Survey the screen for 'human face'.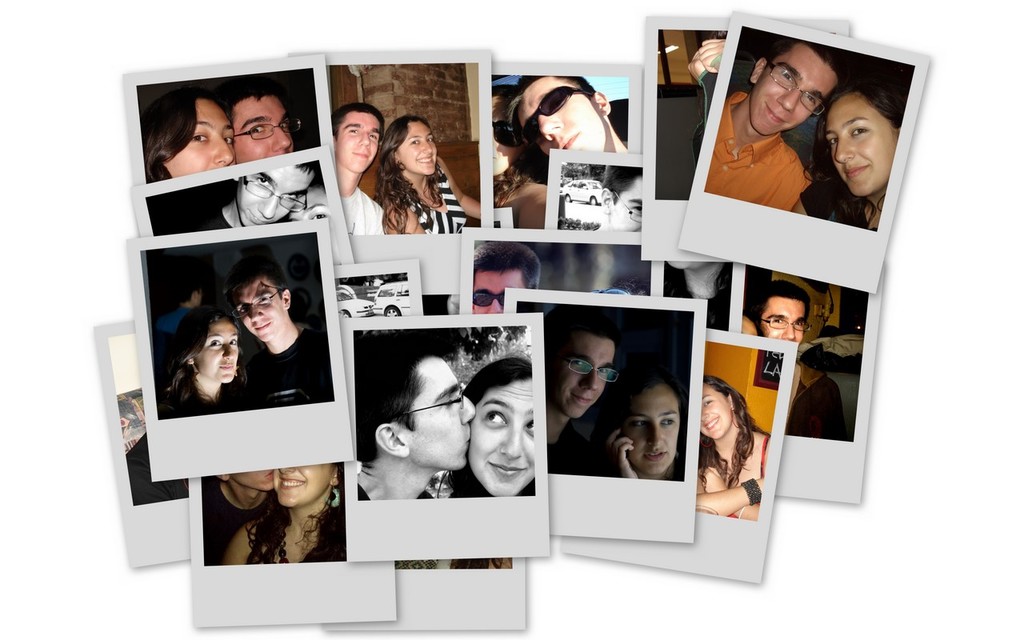
Survey found: [750,43,837,134].
